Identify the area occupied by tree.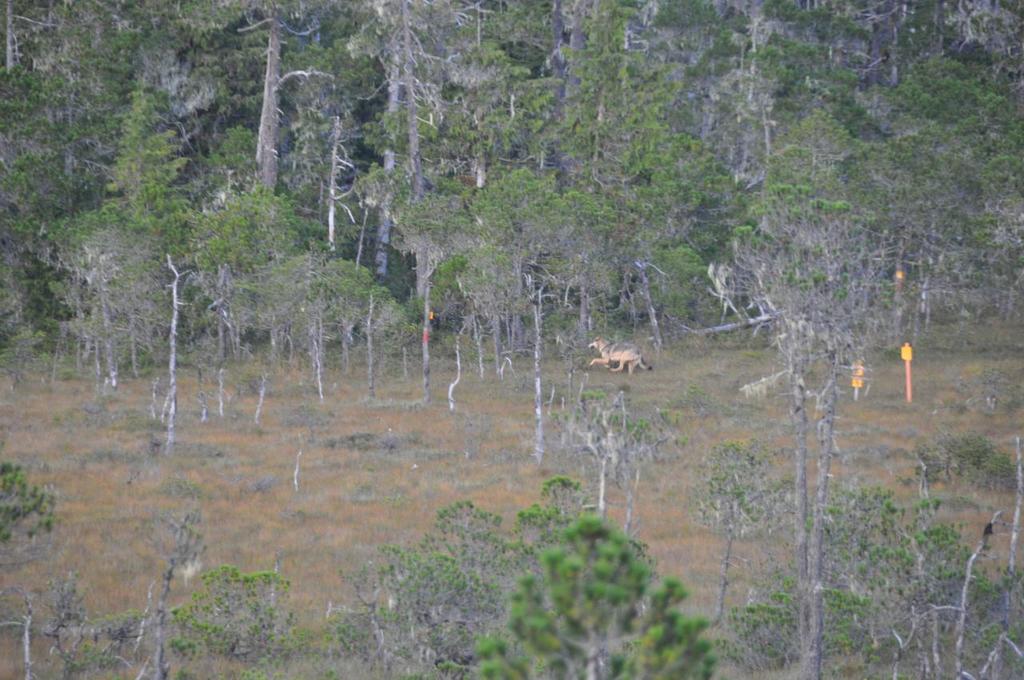
Area: [0, 454, 66, 561].
